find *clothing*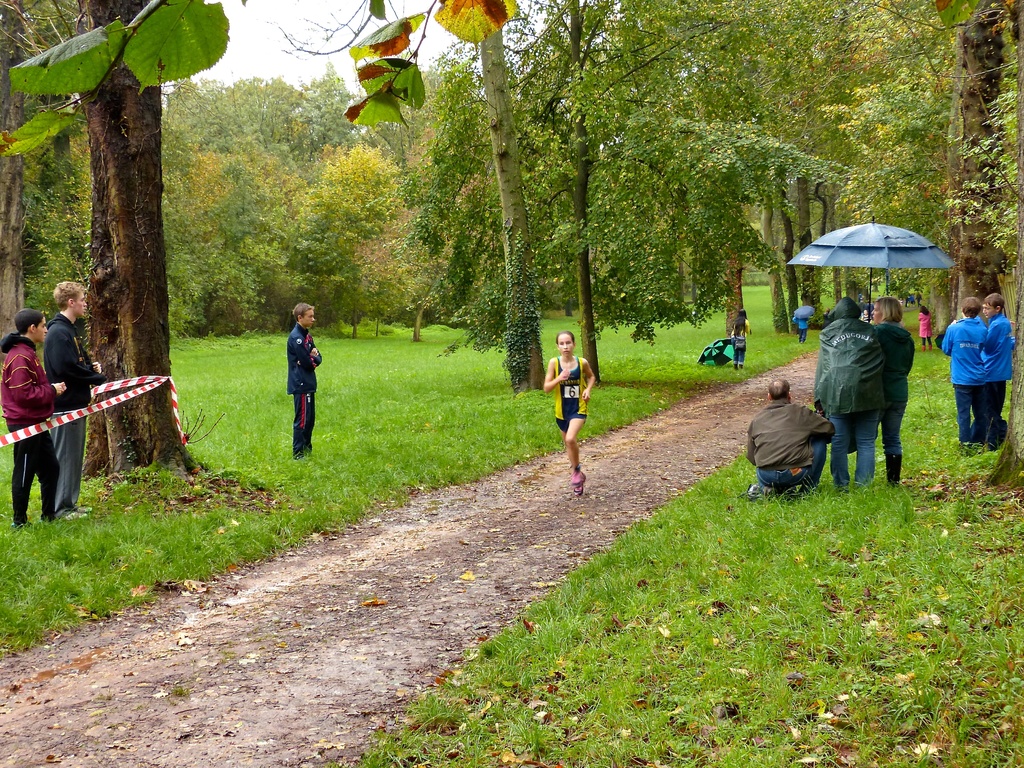
locate(740, 393, 835, 486)
